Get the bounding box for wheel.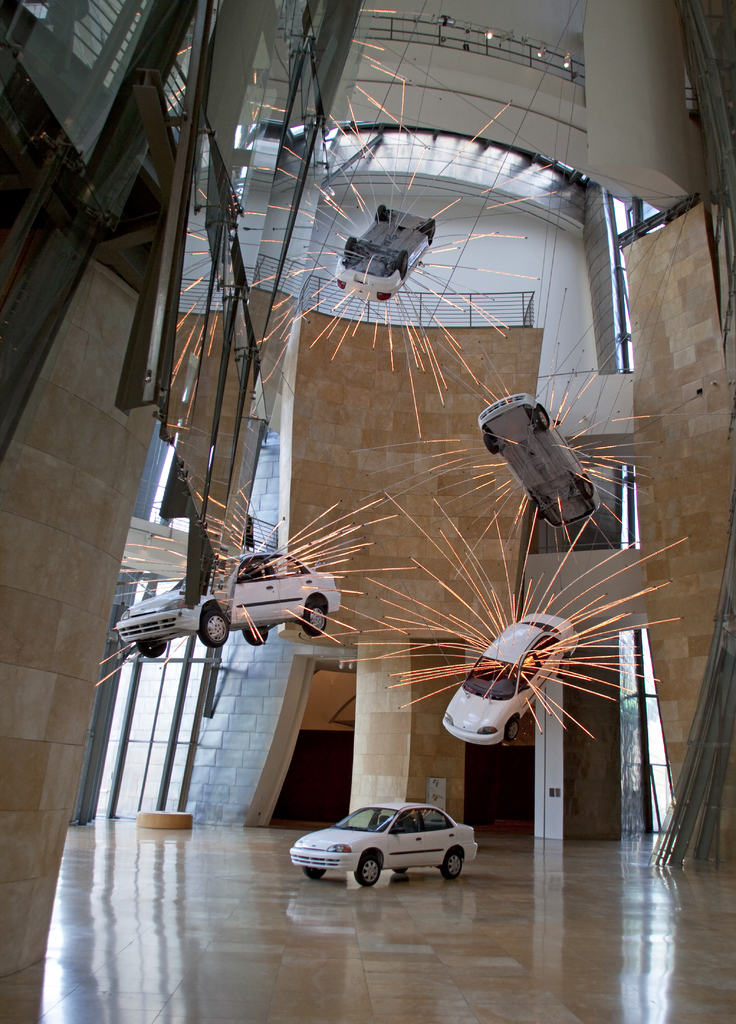
bbox(374, 203, 386, 220).
